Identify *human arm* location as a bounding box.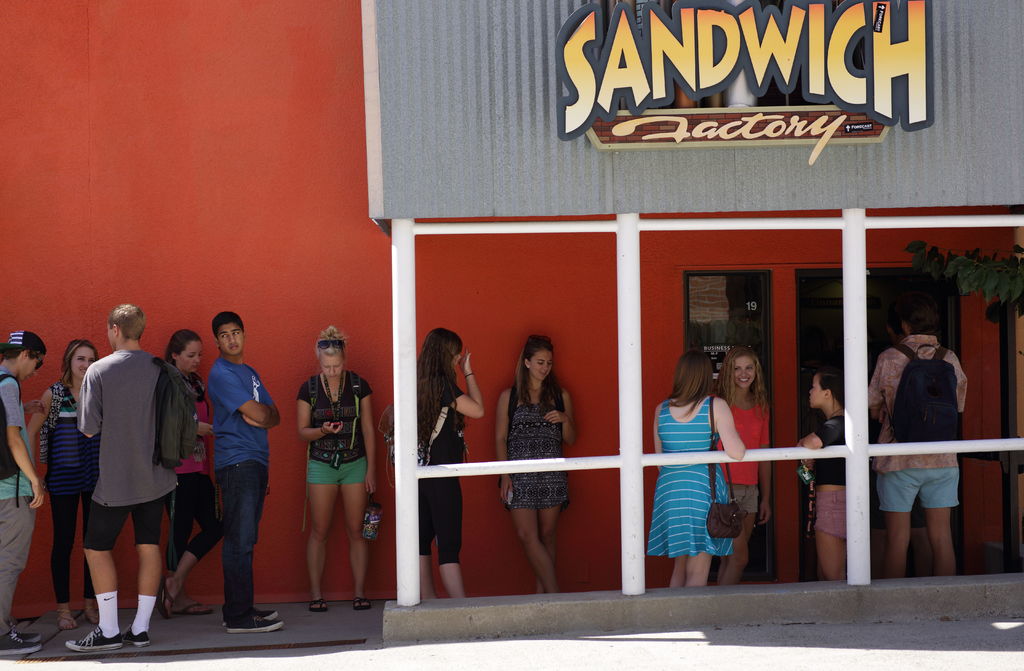
rect(545, 389, 577, 448).
